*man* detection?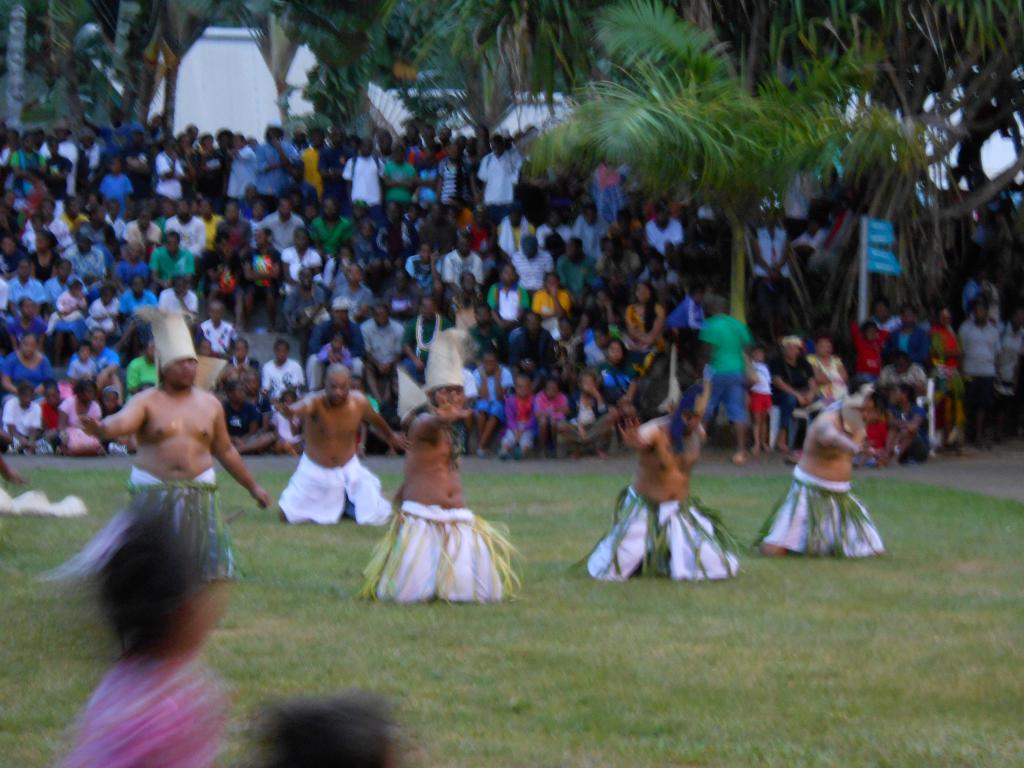
(x1=255, y1=125, x2=282, y2=193)
